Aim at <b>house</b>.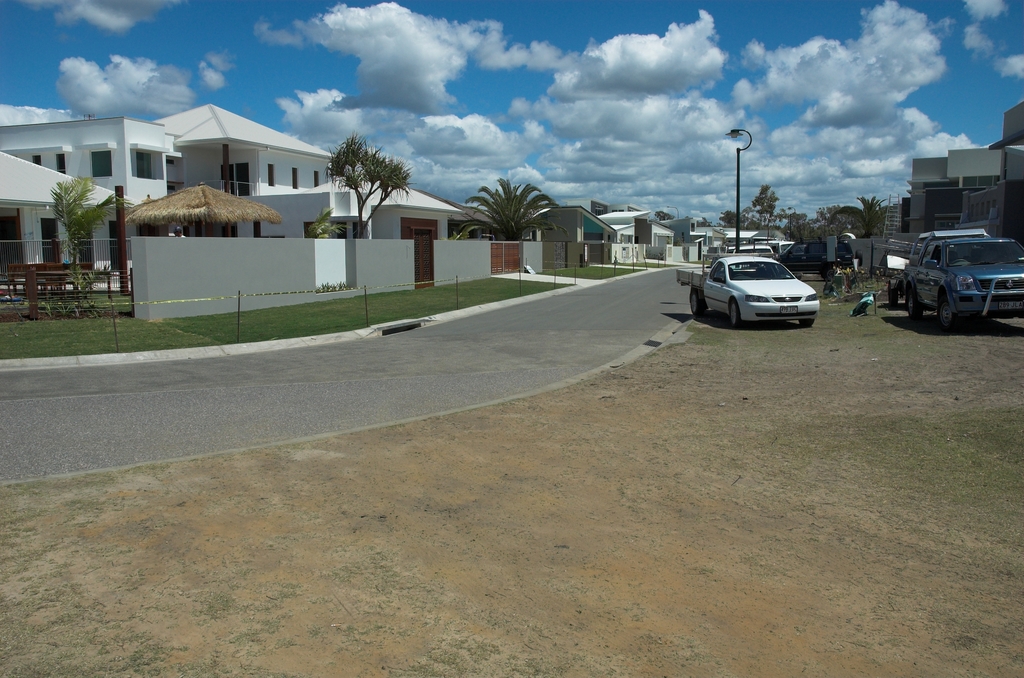
Aimed at [x1=901, y1=113, x2=1018, y2=268].
